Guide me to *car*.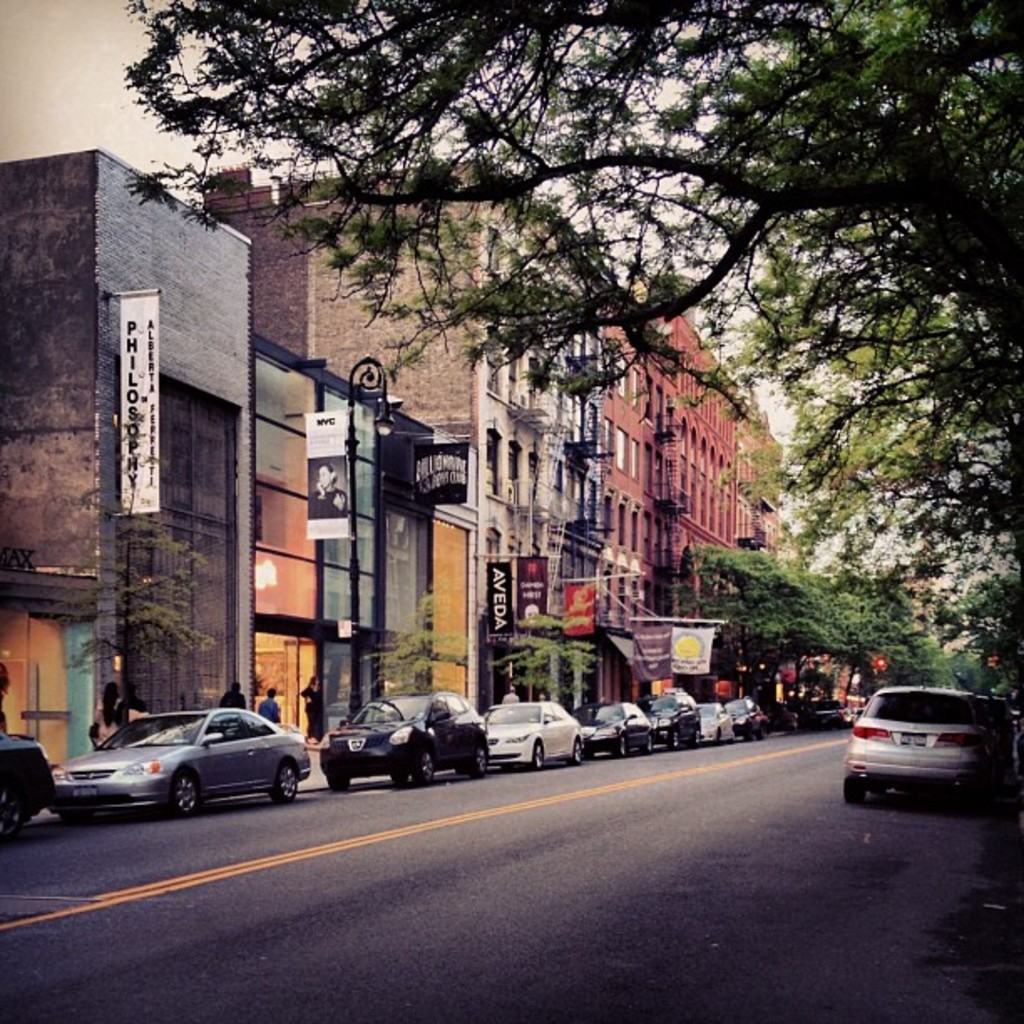
Guidance: pyautogui.locateOnScreen(0, 728, 60, 842).
